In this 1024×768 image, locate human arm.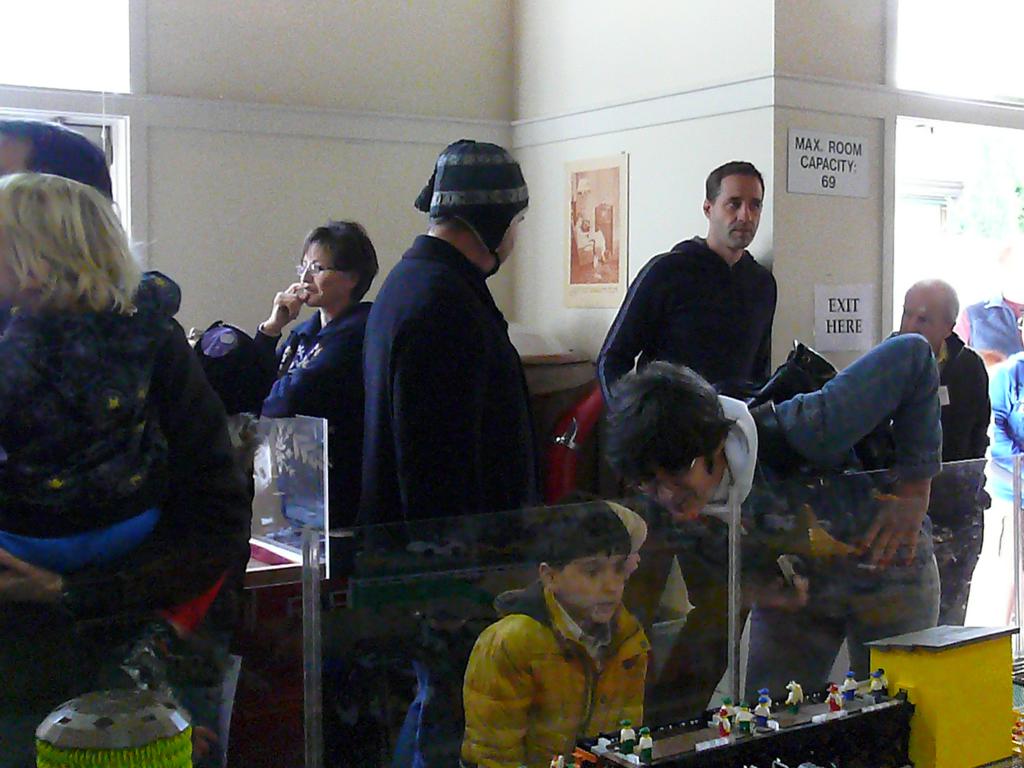
Bounding box: 991, 360, 1023, 479.
